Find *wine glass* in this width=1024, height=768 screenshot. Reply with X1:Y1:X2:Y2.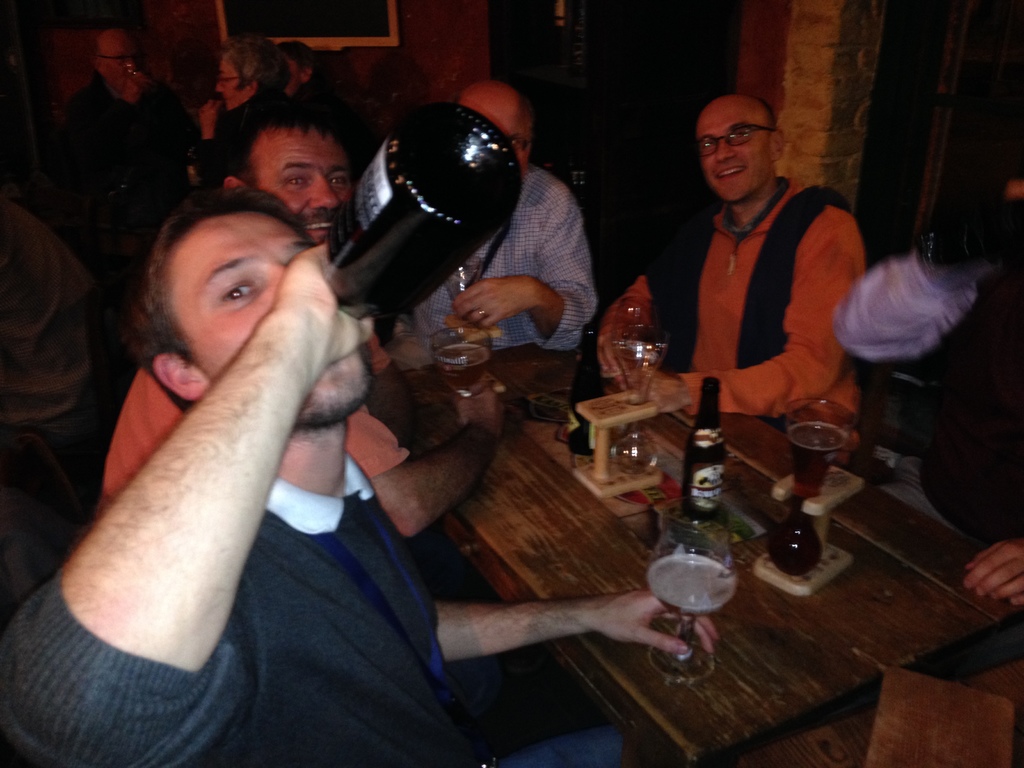
433:324:499:388.
